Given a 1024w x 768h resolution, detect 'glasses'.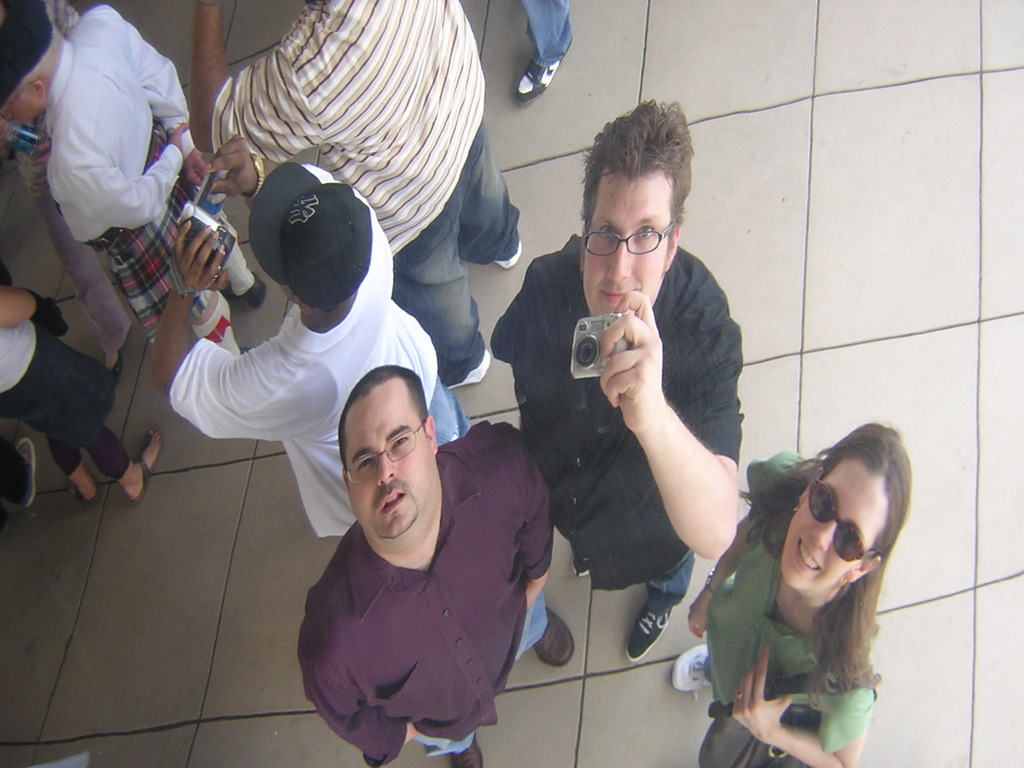
locate(345, 419, 425, 486).
